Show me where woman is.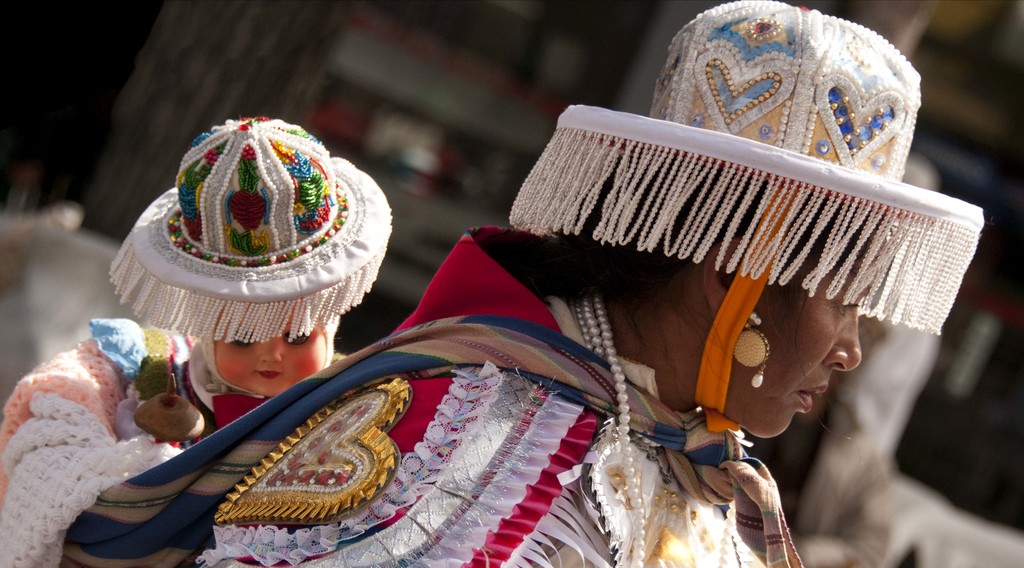
woman is at bbox=[143, 96, 988, 551].
